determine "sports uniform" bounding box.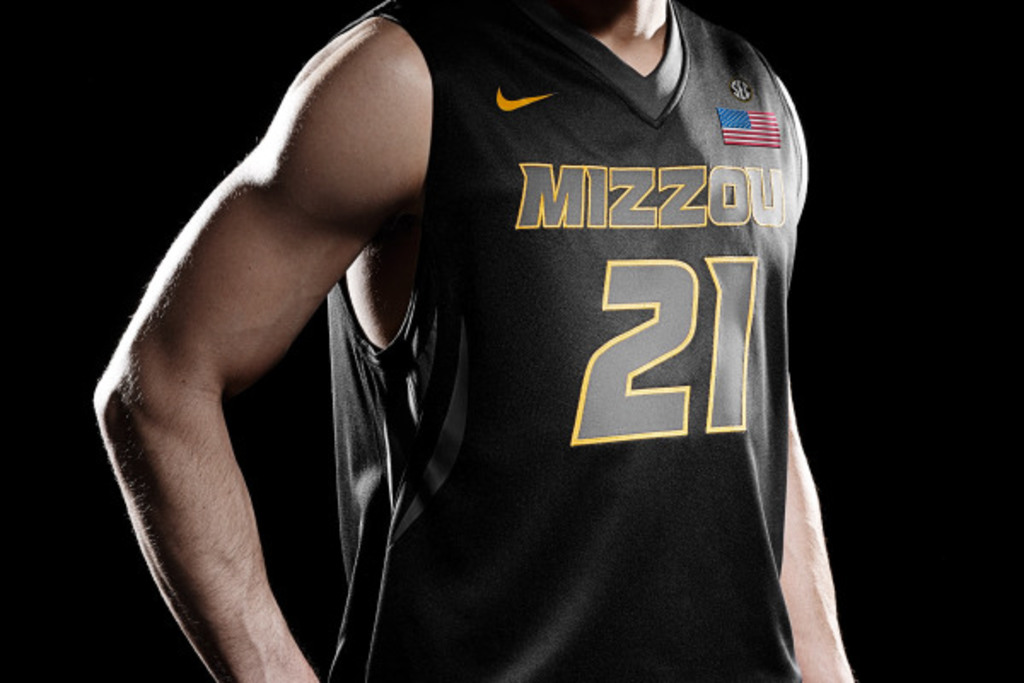
Determined: box=[157, 0, 858, 682].
